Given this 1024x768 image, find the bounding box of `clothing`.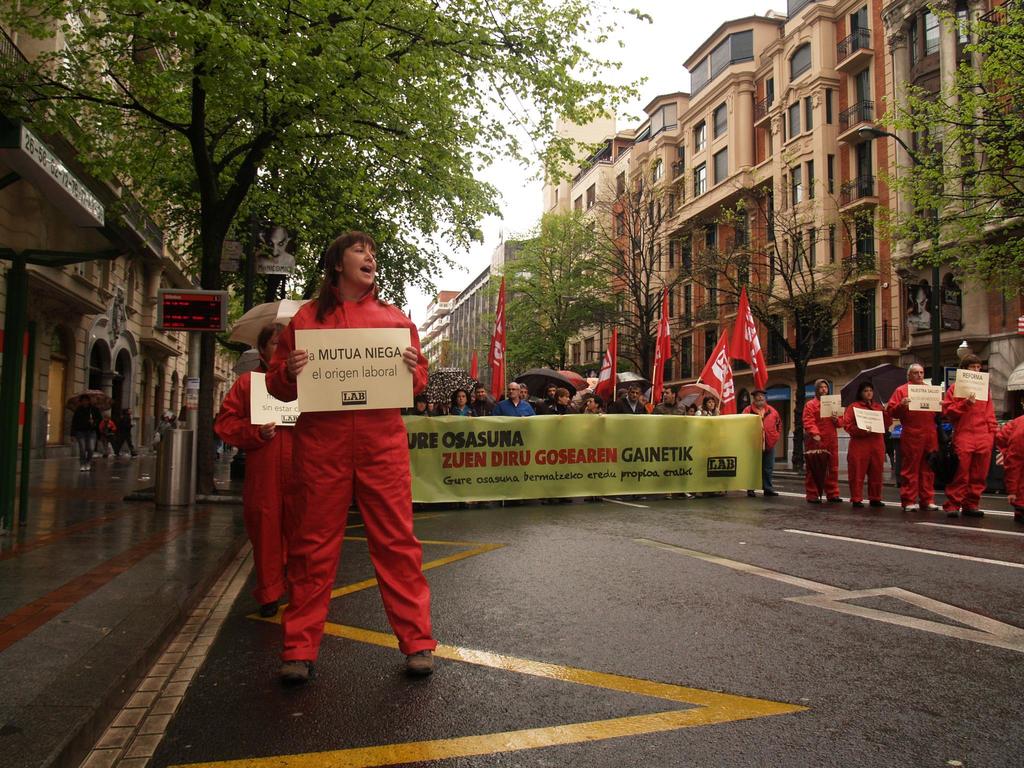
bbox=(787, 396, 843, 498).
